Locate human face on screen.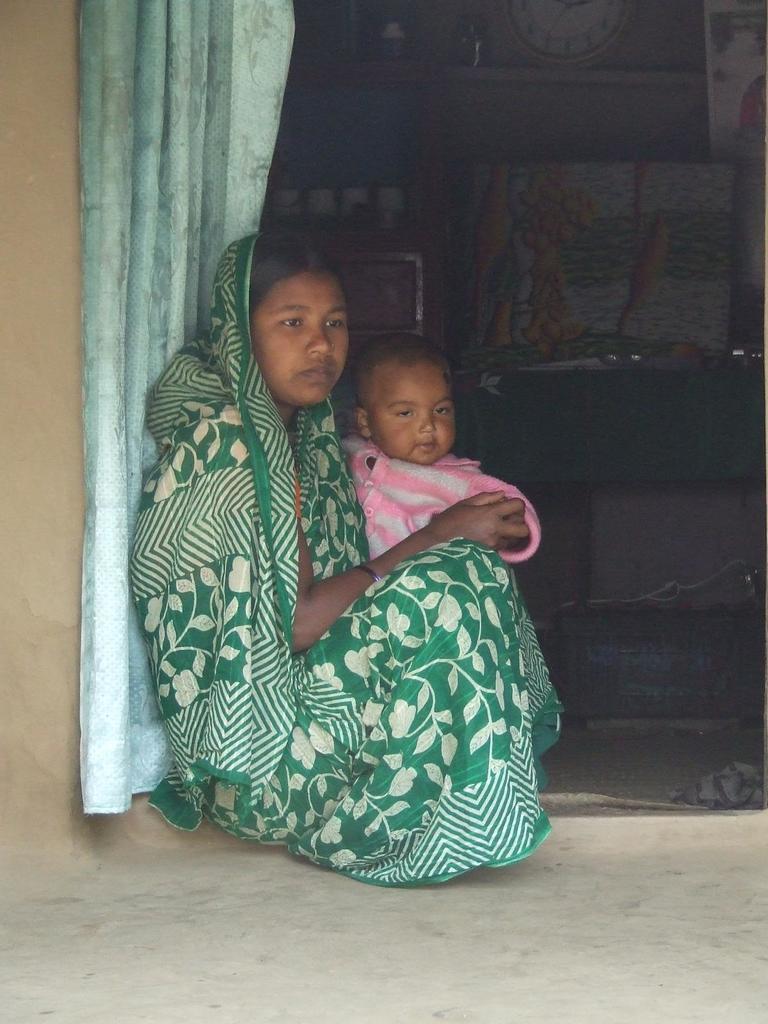
On screen at box=[369, 371, 458, 466].
